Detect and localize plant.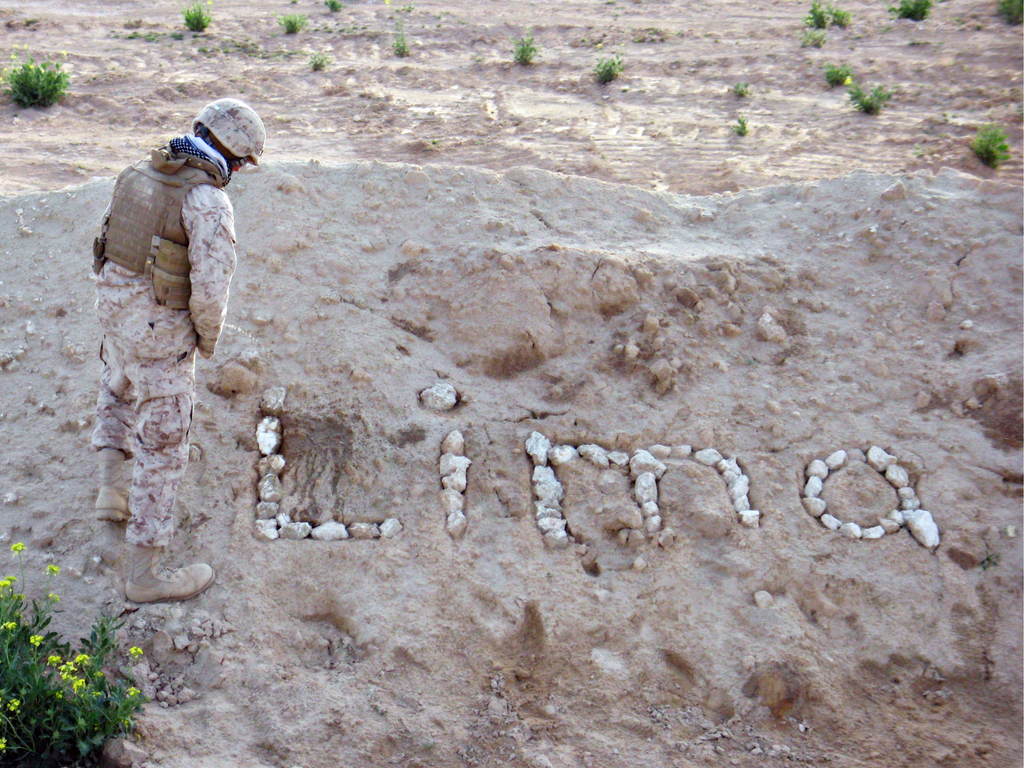
Localized at [x1=964, y1=120, x2=1011, y2=168].
